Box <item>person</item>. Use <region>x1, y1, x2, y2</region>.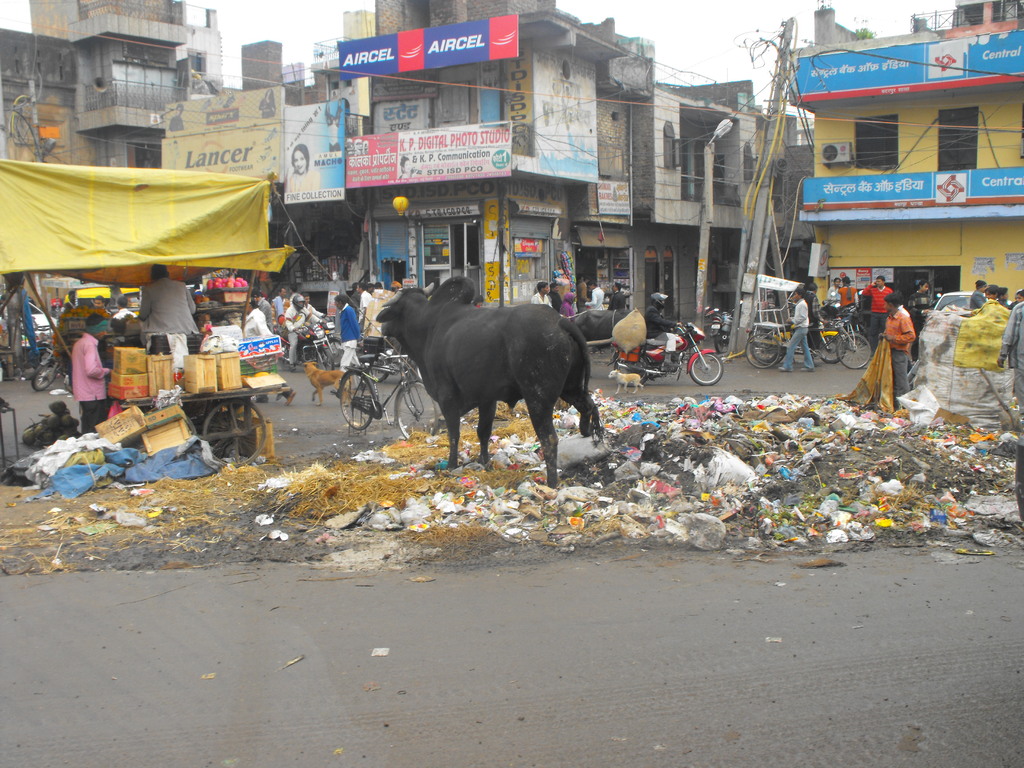
<region>867, 281, 930, 426</region>.
